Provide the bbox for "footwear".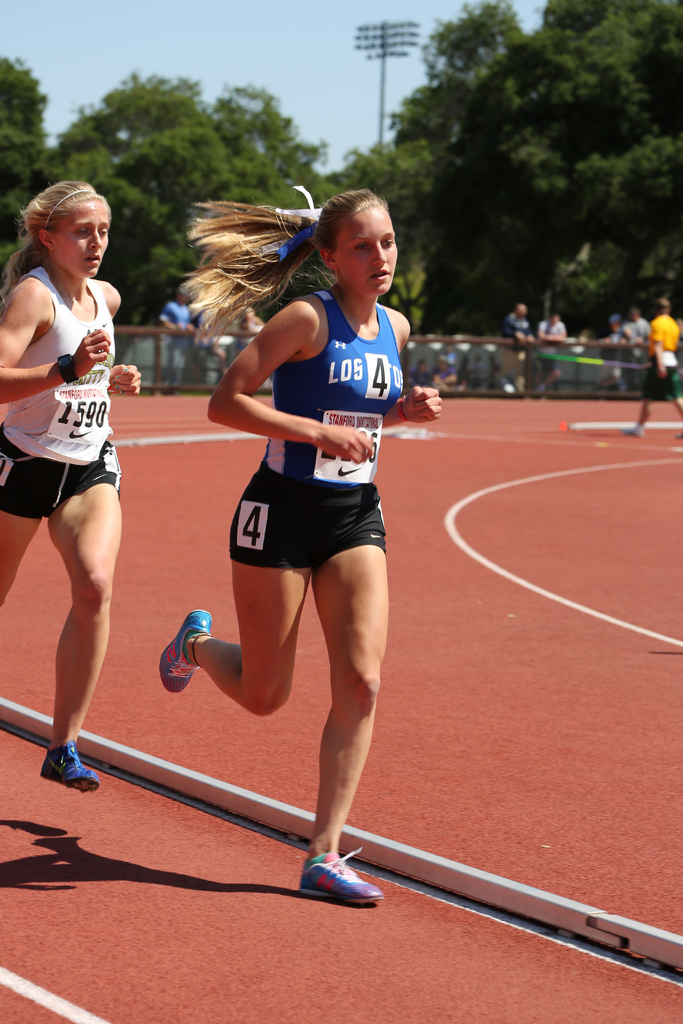
region(297, 852, 374, 918).
